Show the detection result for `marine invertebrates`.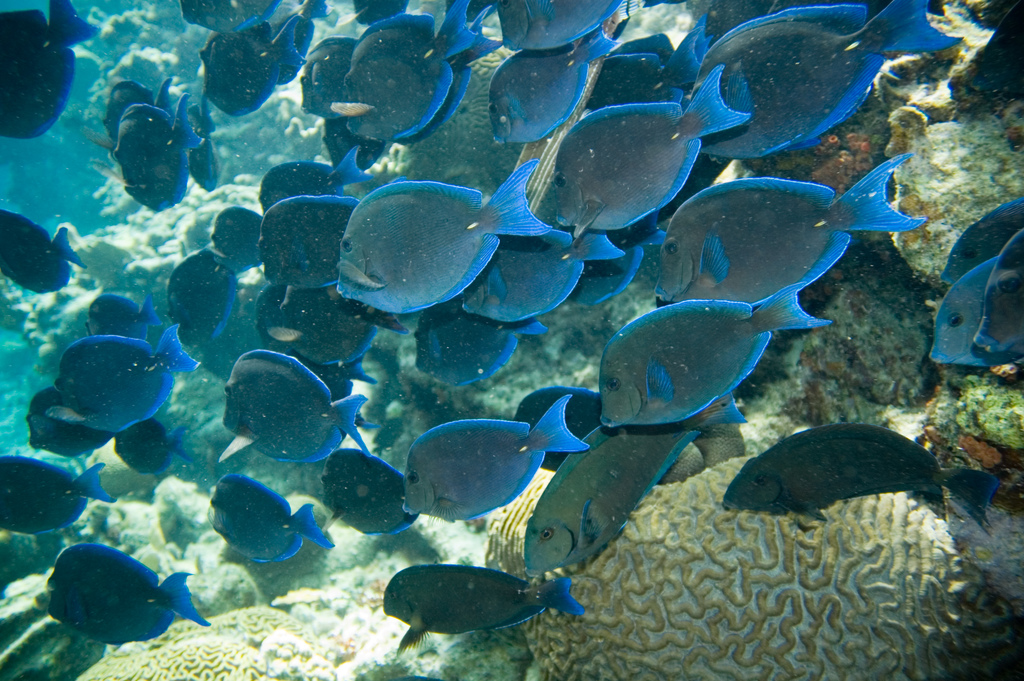
bbox=(0, 0, 1023, 680).
